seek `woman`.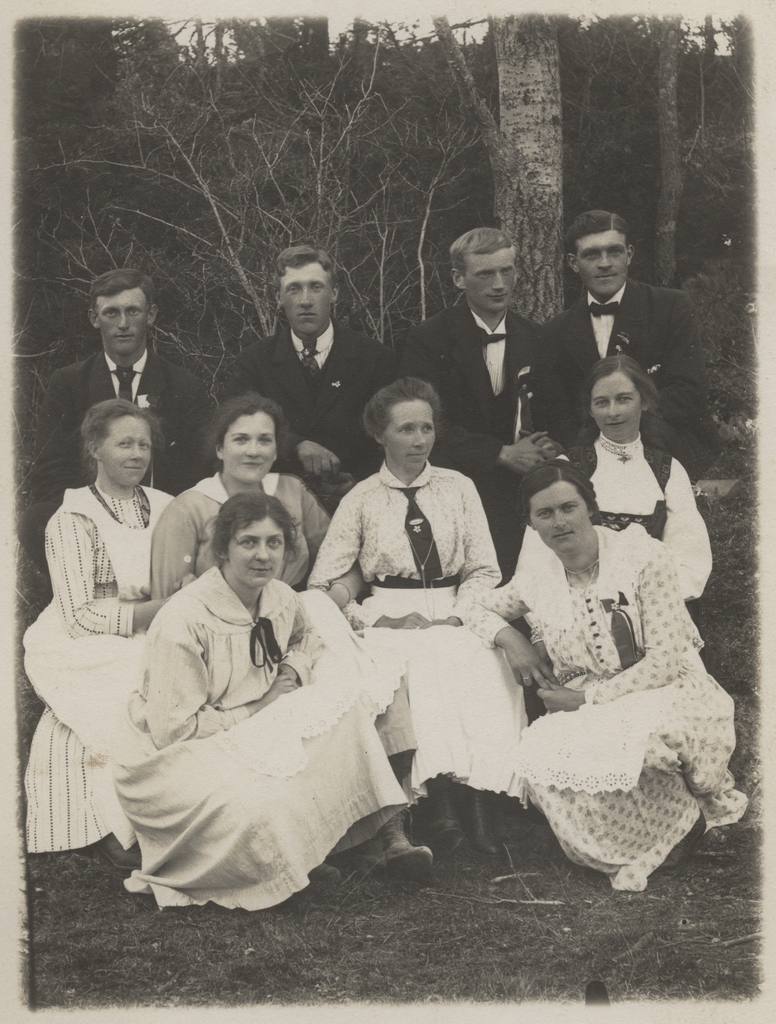
122 491 422 918.
